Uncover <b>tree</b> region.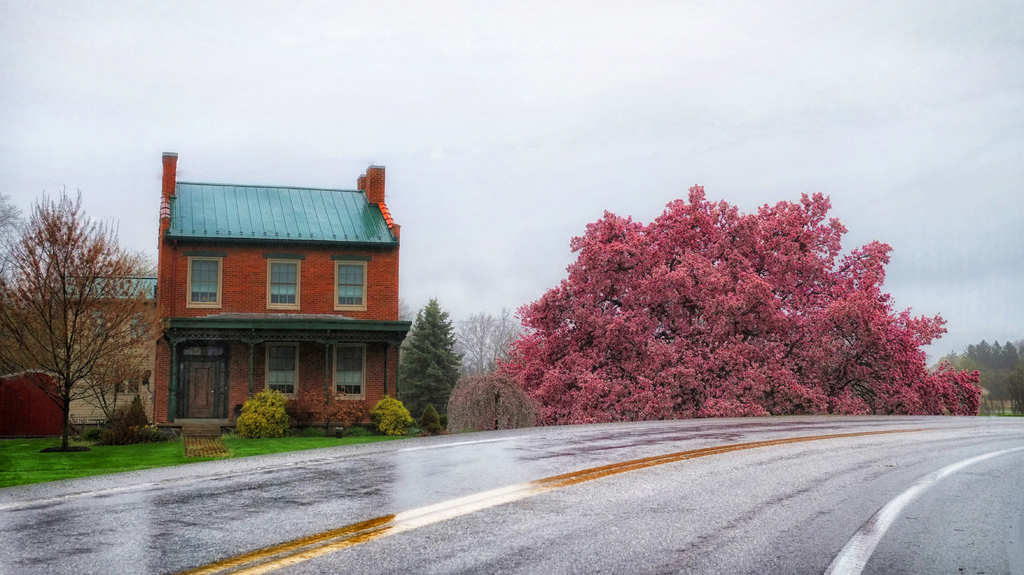
Uncovered: [x1=947, y1=325, x2=1023, y2=398].
